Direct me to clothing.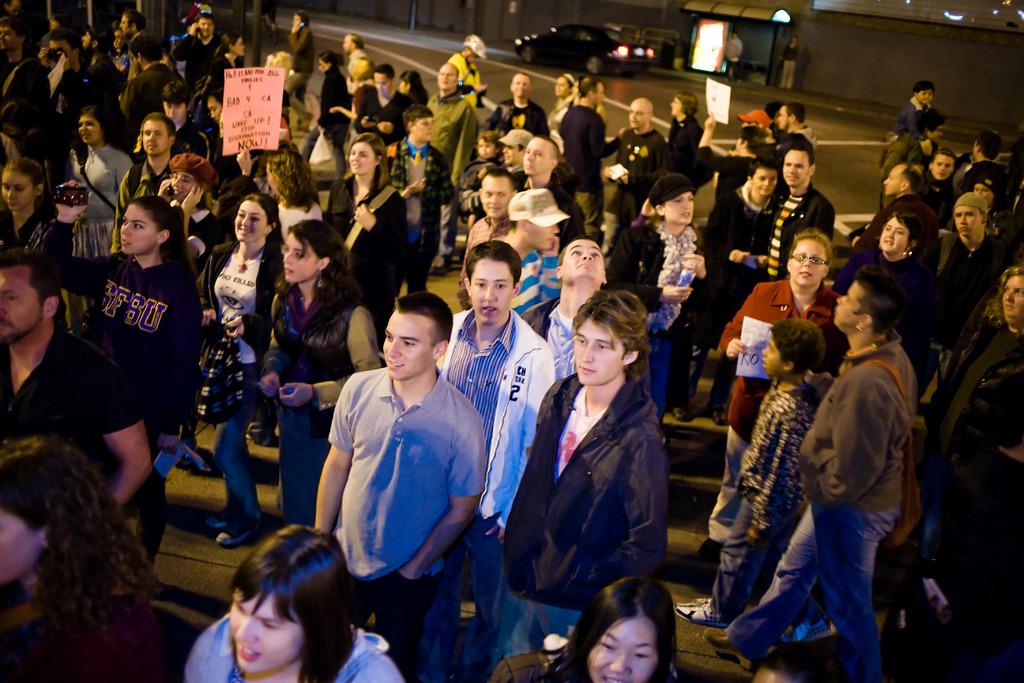
Direction: crop(193, 238, 283, 527).
